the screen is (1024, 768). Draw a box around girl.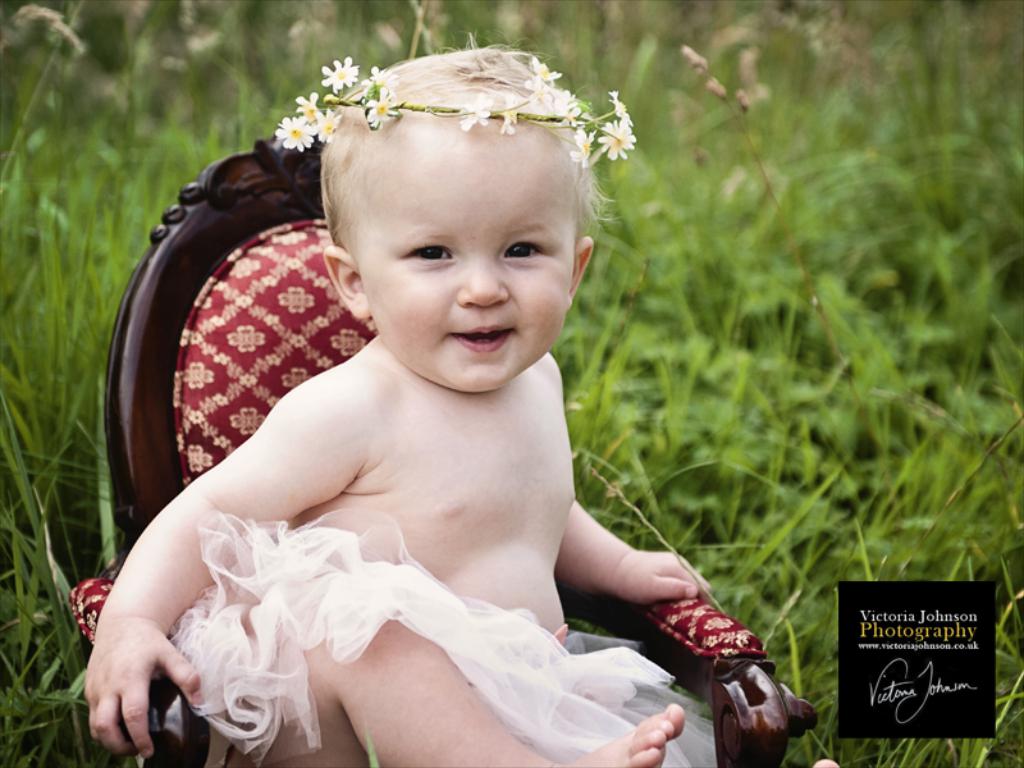
(left=81, top=31, right=718, bottom=767).
